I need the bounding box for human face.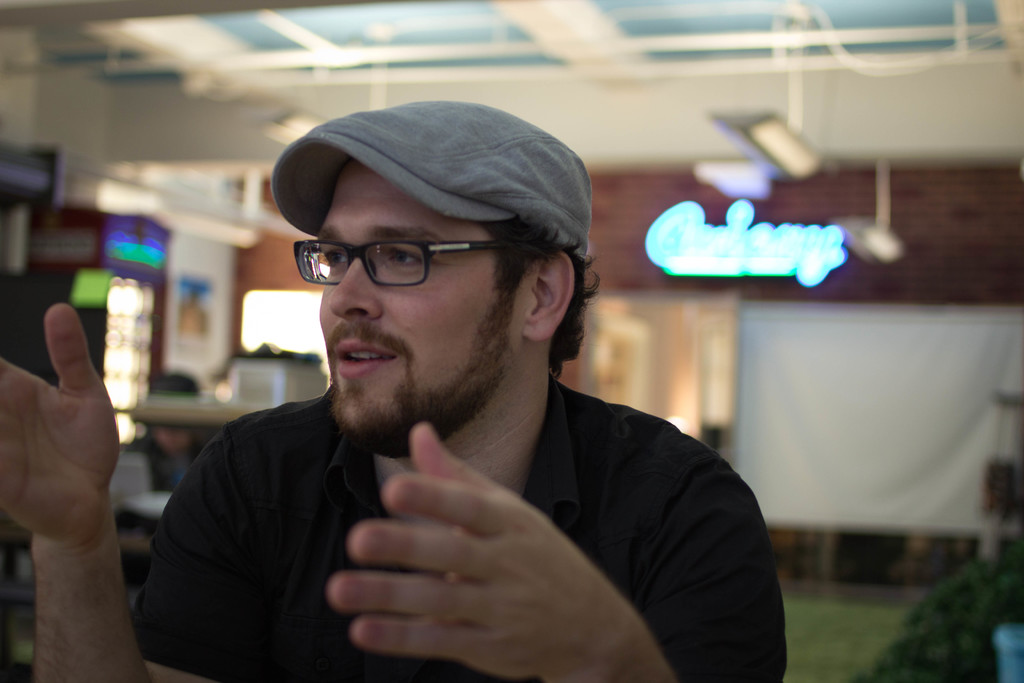
Here it is: [314,163,532,435].
